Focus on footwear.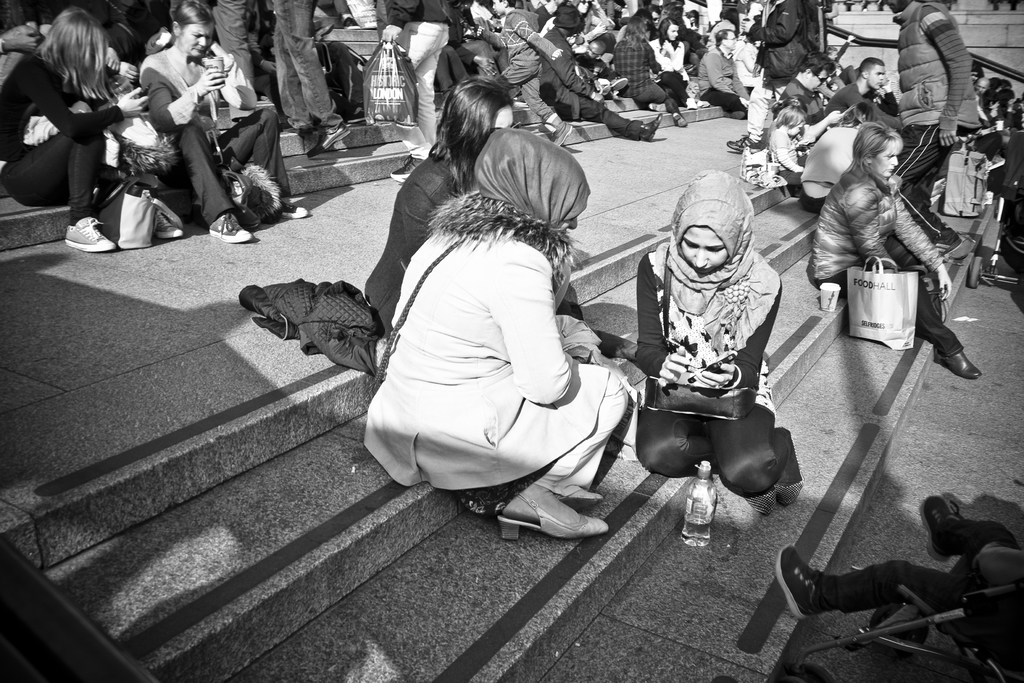
Focused at l=920, t=493, r=958, b=559.
